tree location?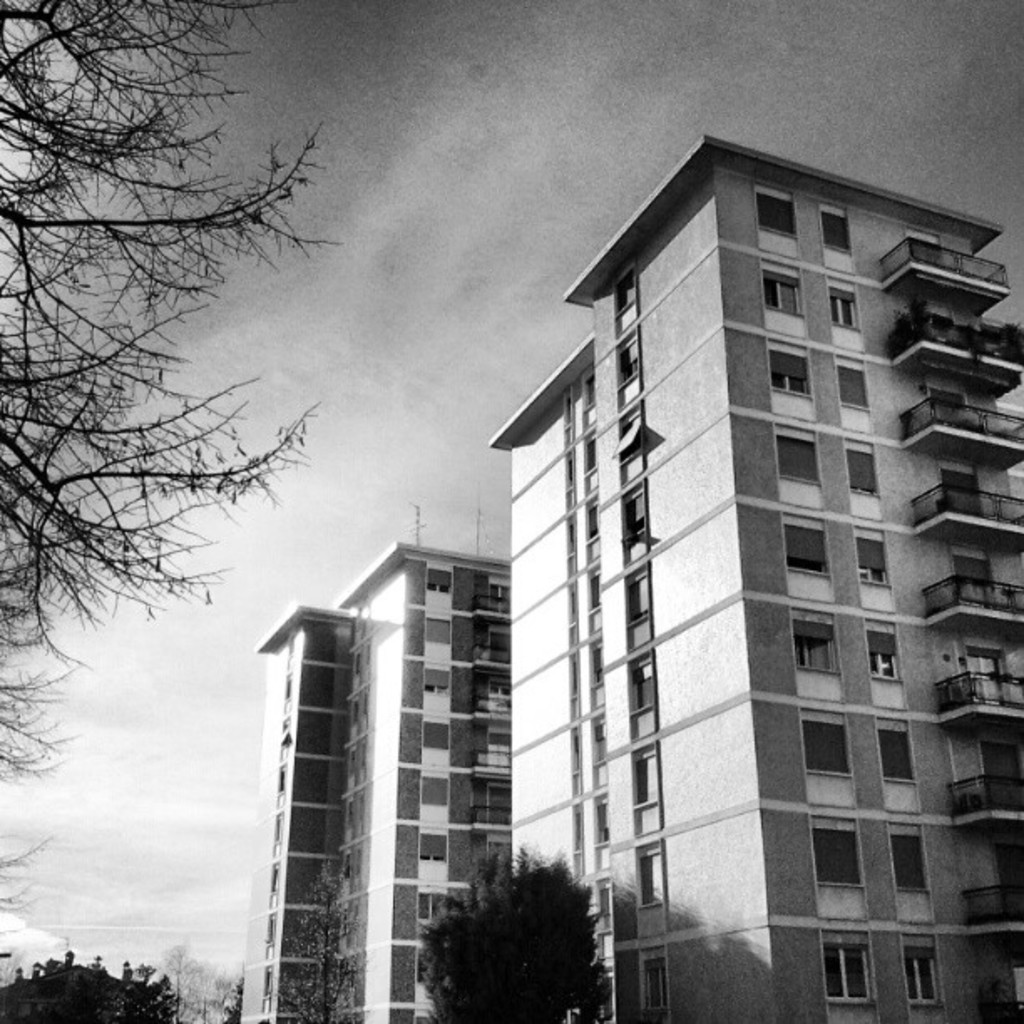
264:852:373:1022
